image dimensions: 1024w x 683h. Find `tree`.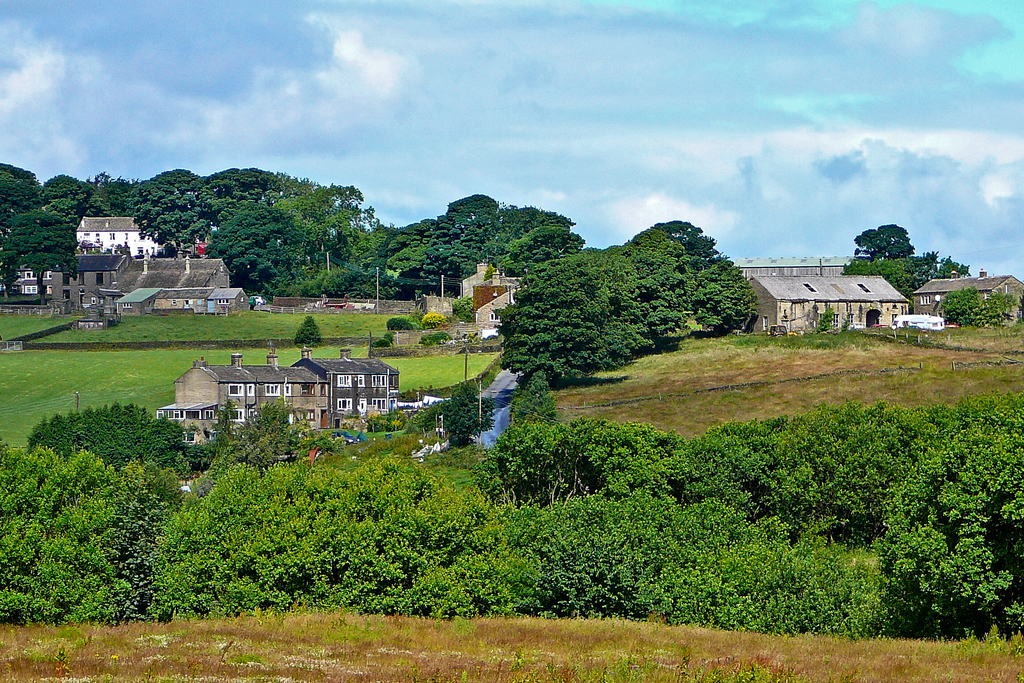
(204,199,283,288).
